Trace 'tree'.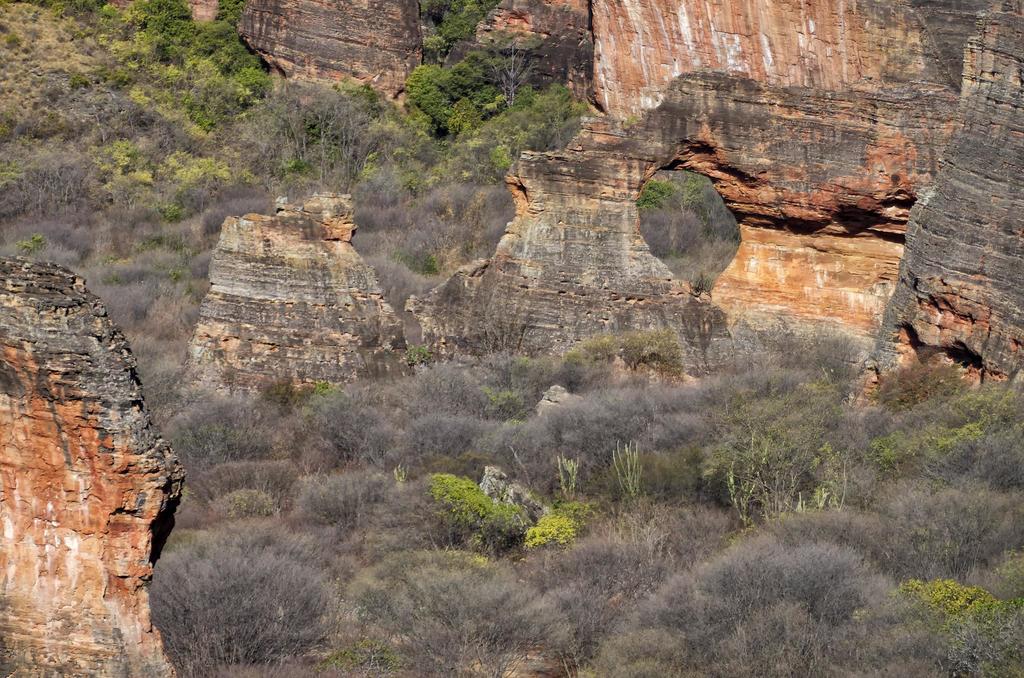
Traced to box(86, 0, 125, 35).
